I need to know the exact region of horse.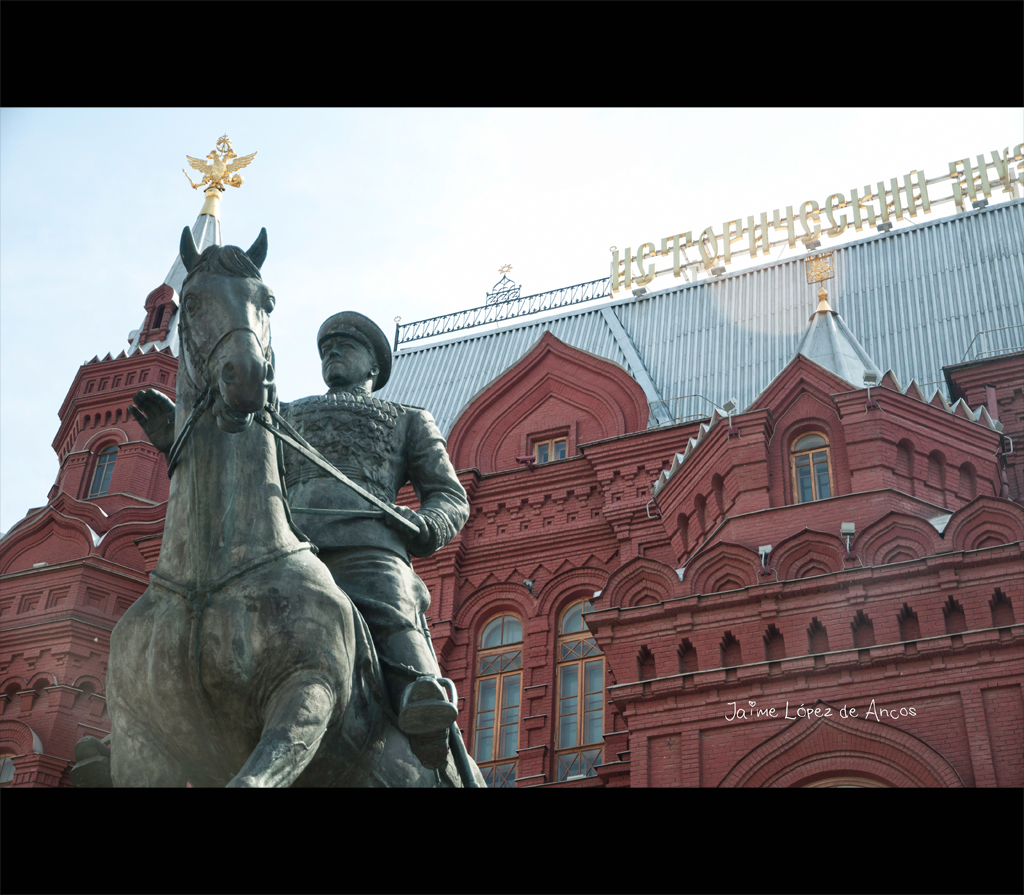
Region: box=[99, 225, 489, 790].
